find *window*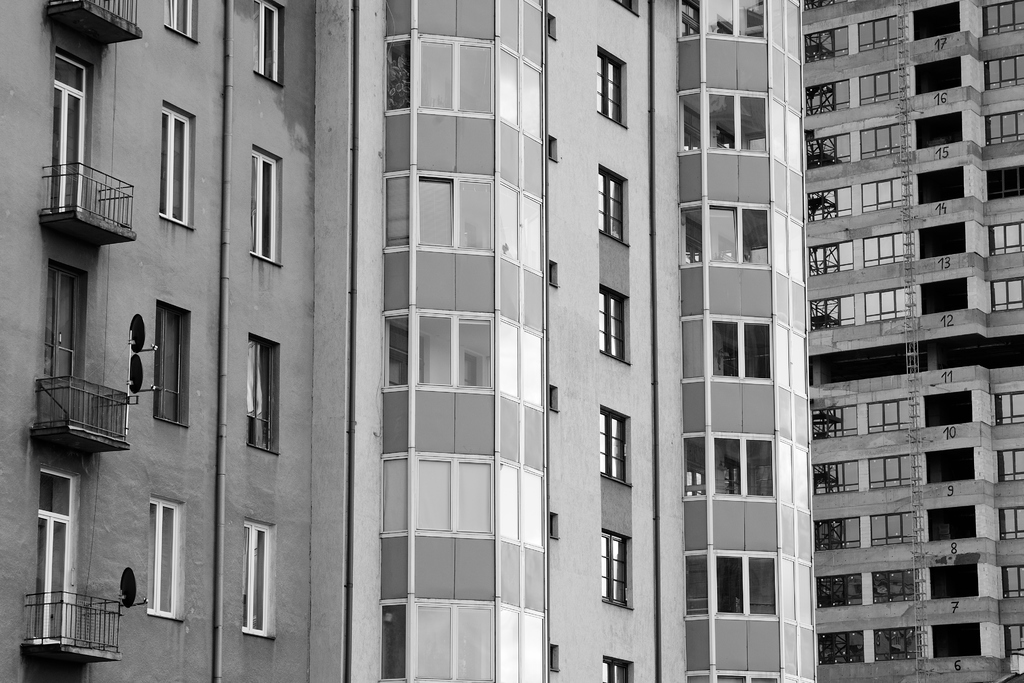
Rect(145, 500, 187, 621)
